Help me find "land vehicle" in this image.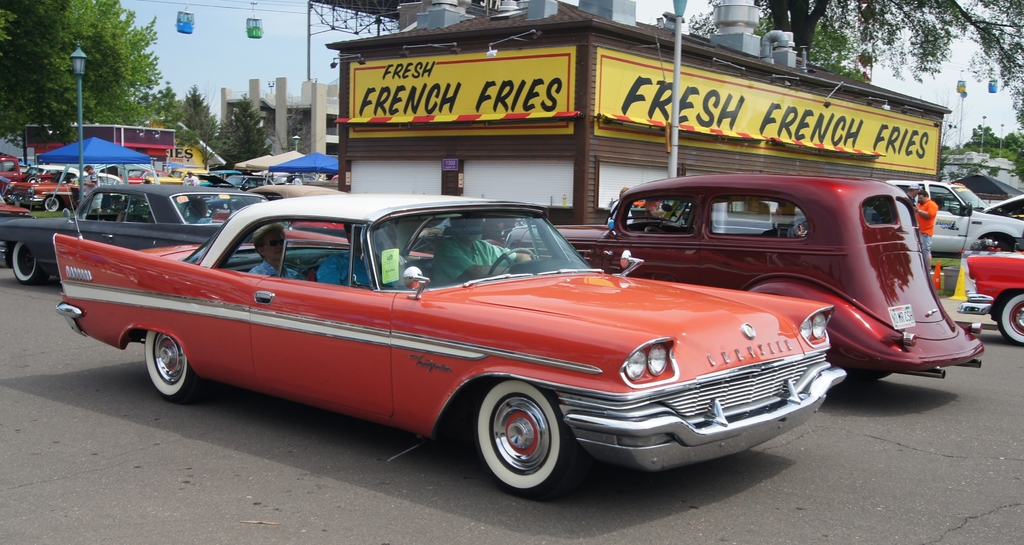
Found it: 66,139,891,462.
